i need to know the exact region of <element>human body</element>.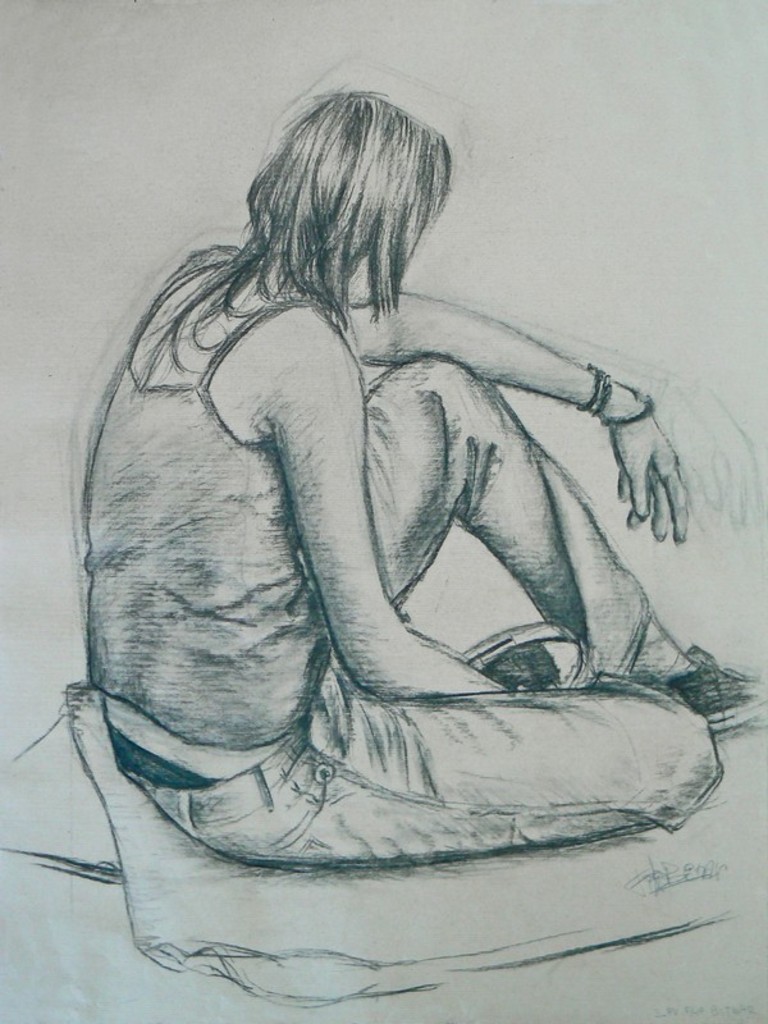
Region: l=27, t=90, r=722, b=945.
